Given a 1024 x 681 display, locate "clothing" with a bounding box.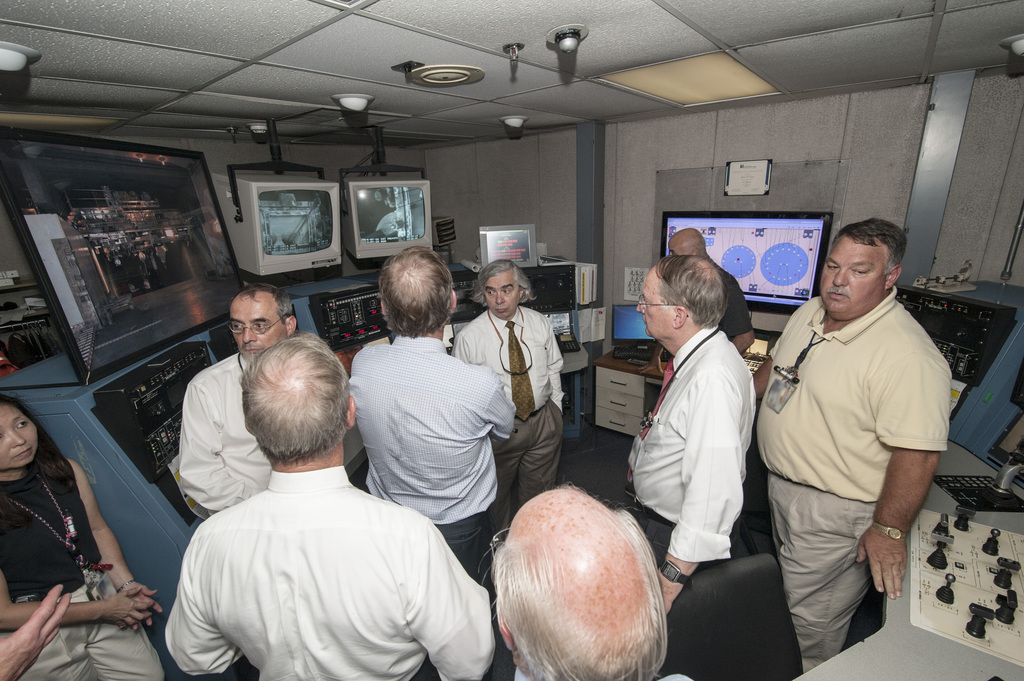
Located: detection(486, 393, 568, 543).
